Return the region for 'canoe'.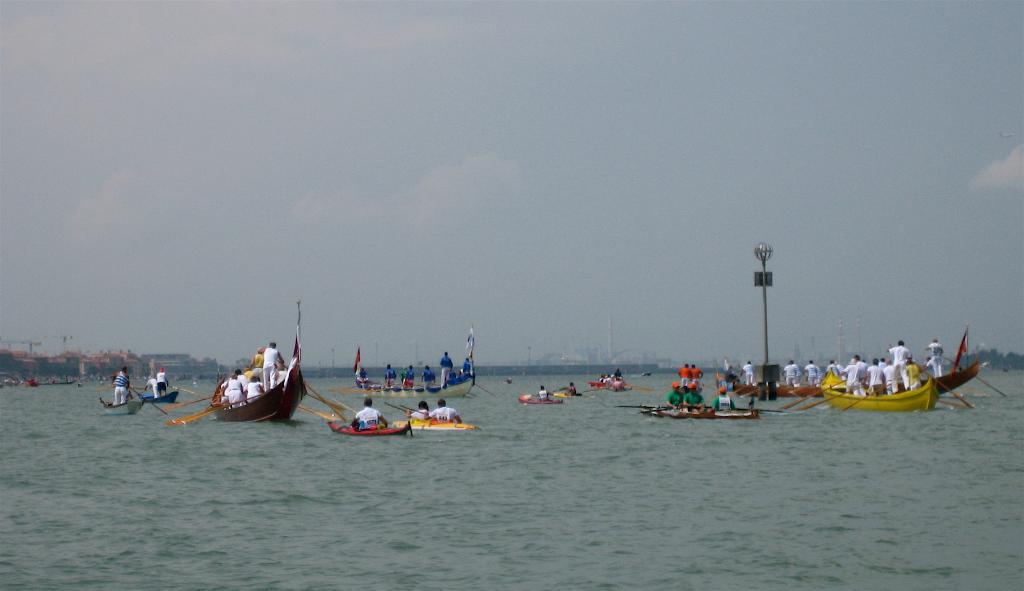
box=[738, 357, 979, 400].
